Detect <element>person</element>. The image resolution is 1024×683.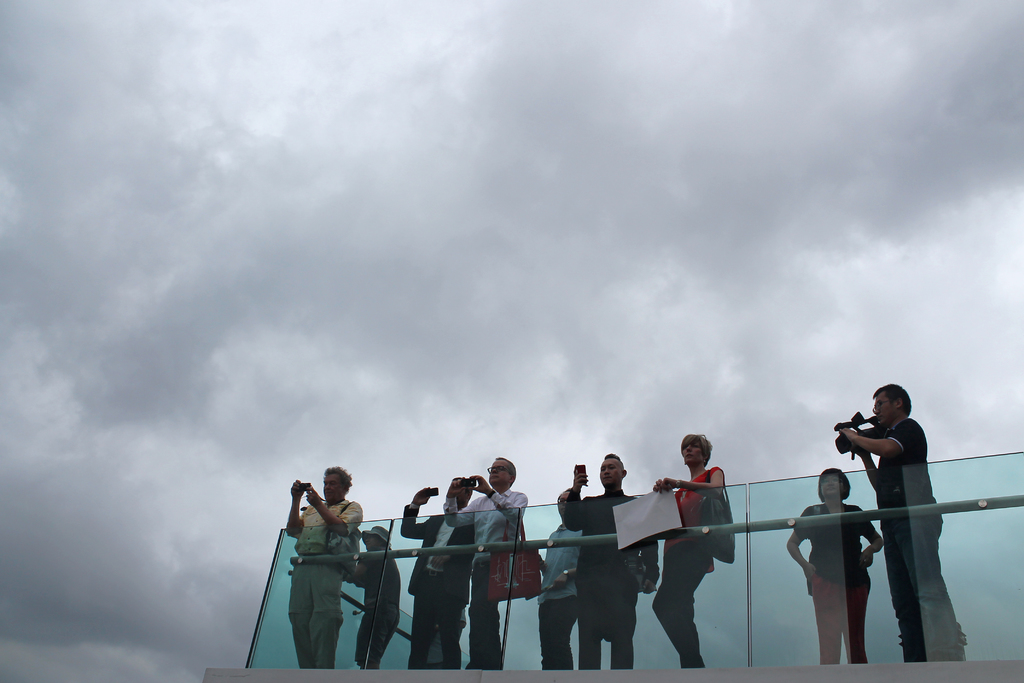
crop(403, 473, 477, 675).
